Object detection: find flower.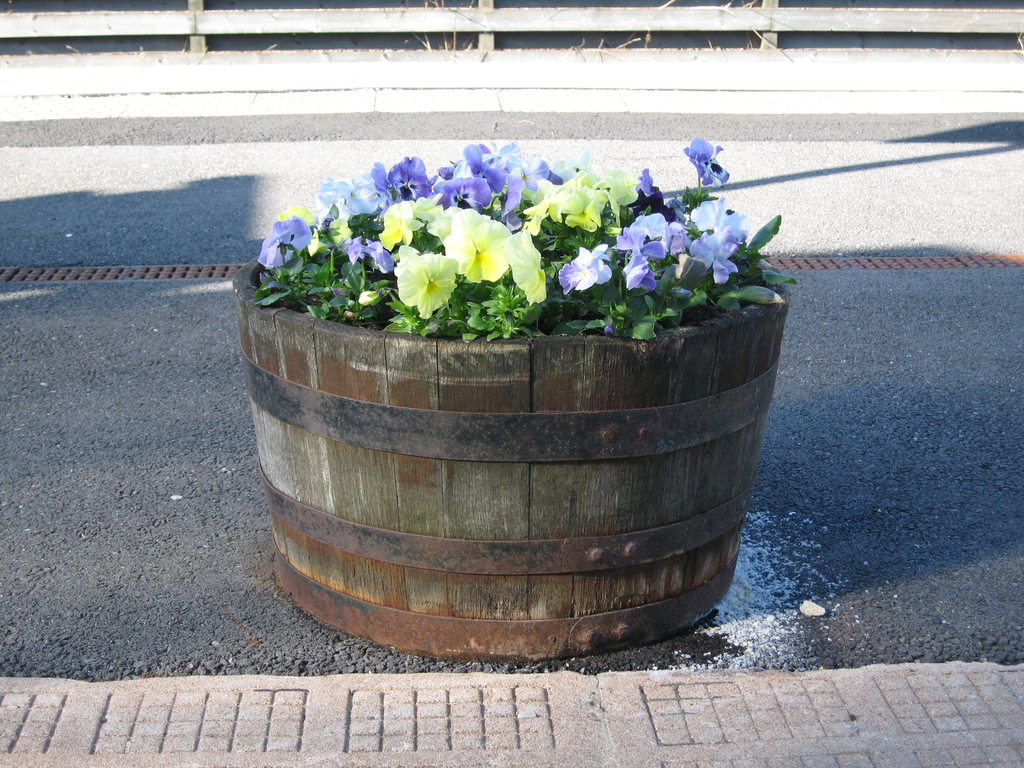
{"left": 603, "top": 165, "right": 635, "bottom": 209}.
